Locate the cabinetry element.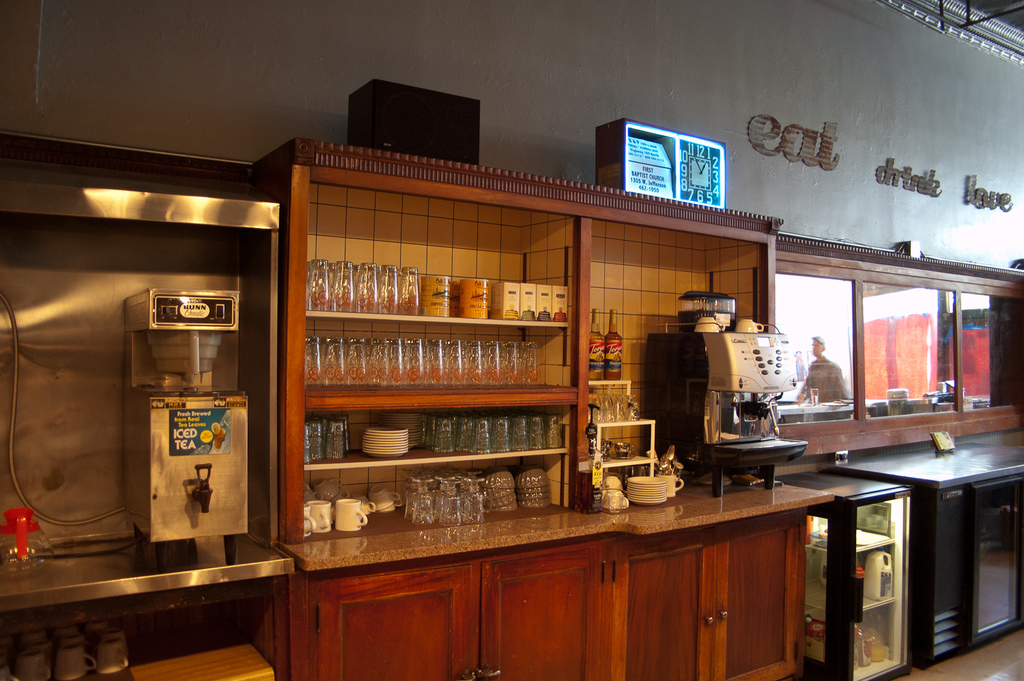
Element bbox: 313, 542, 608, 680.
